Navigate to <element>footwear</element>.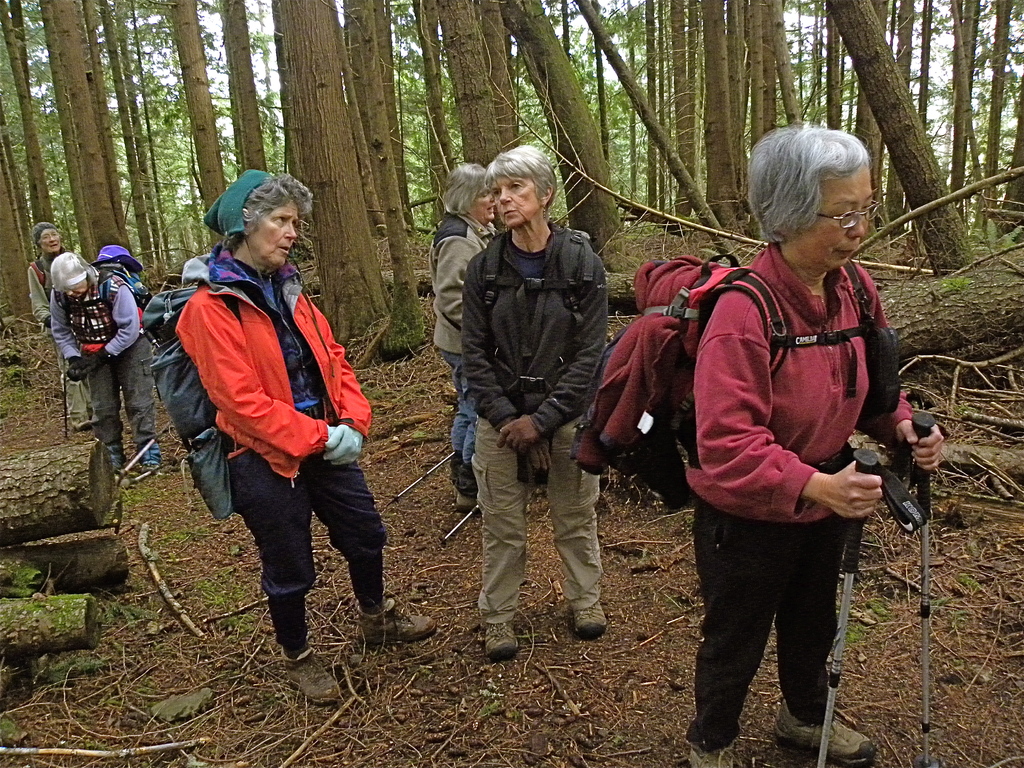
Navigation target: (690,744,730,767).
